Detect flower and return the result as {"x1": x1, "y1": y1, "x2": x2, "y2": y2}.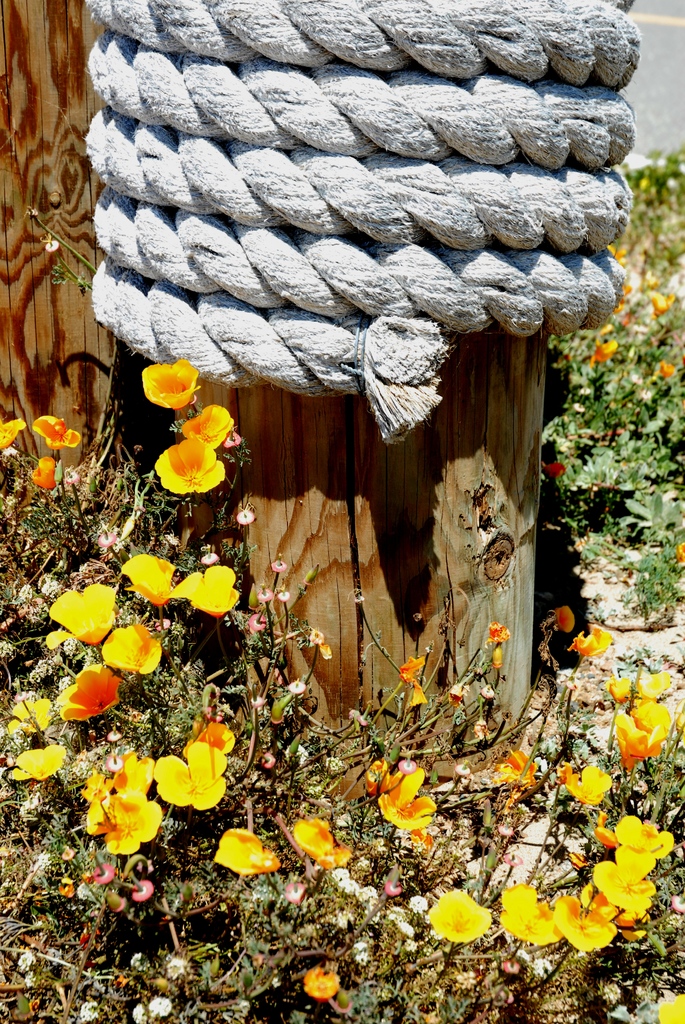
{"x1": 500, "y1": 882, "x2": 560, "y2": 940}.
